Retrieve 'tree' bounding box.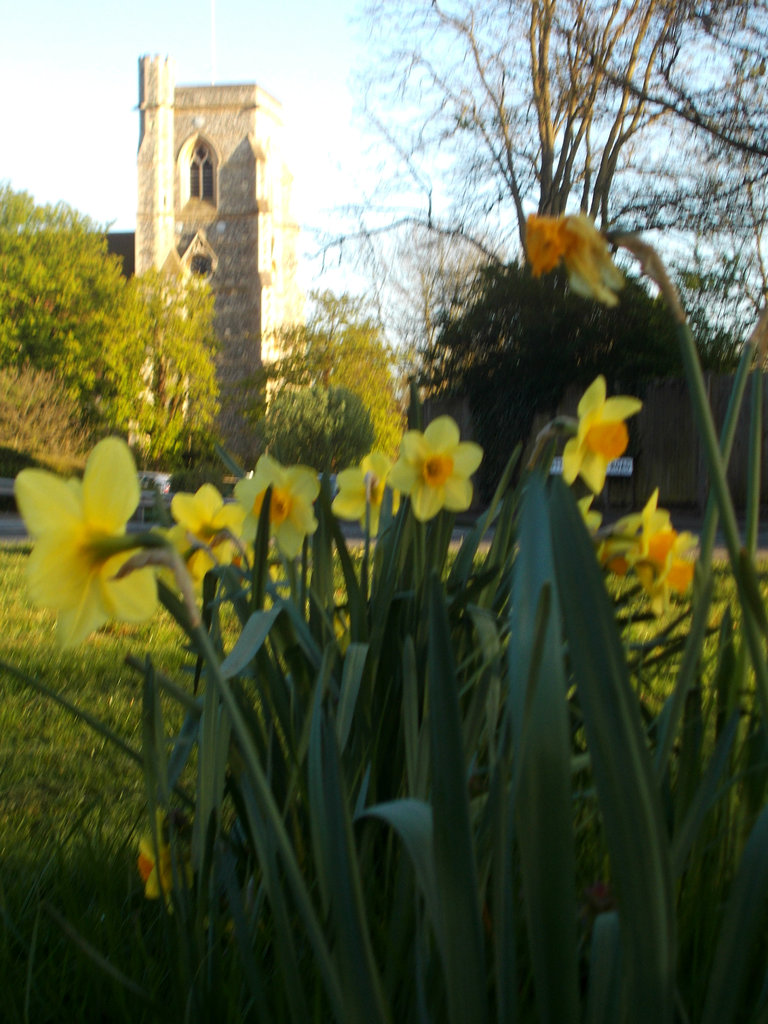
Bounding box: bbox=(0, 155, 125, 495).
